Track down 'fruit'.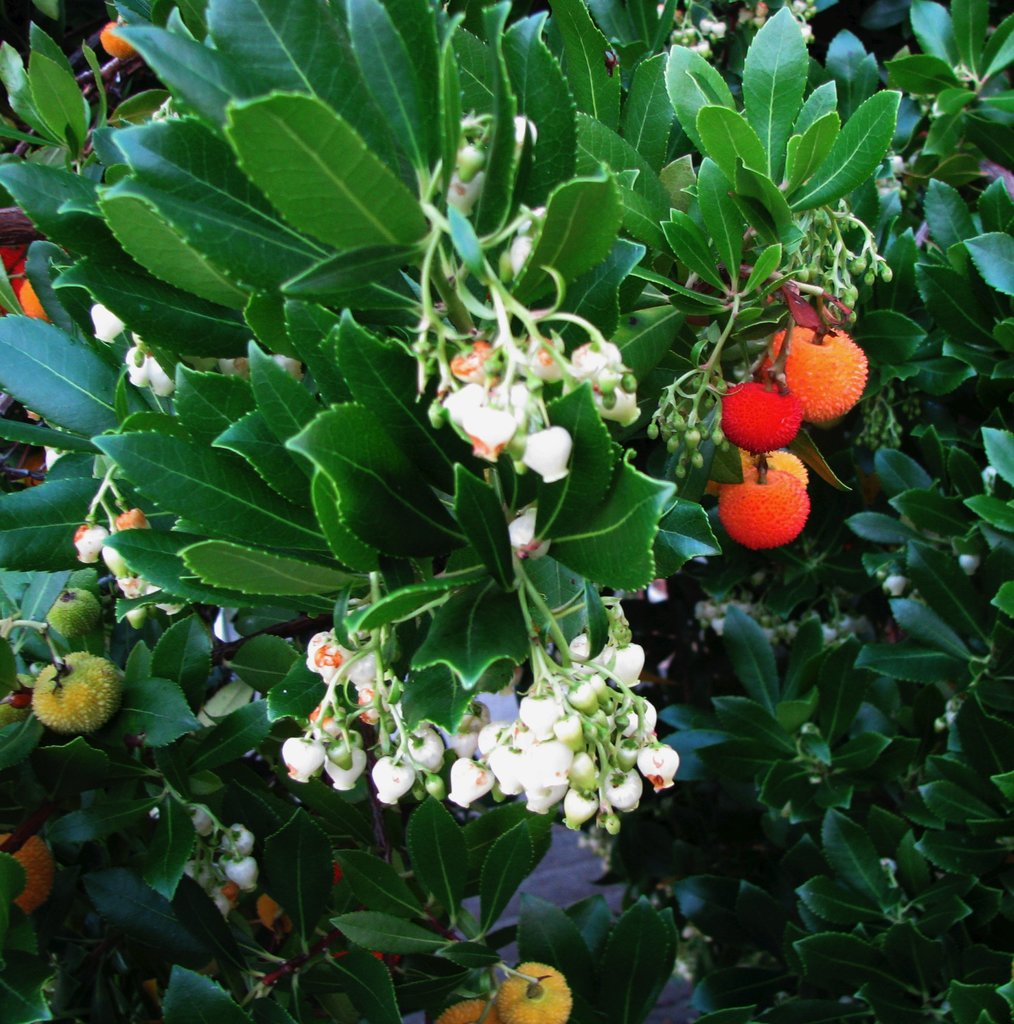
Tracked to {"left": 25, "top": 641, "right": 141, "bottom": 746}.
